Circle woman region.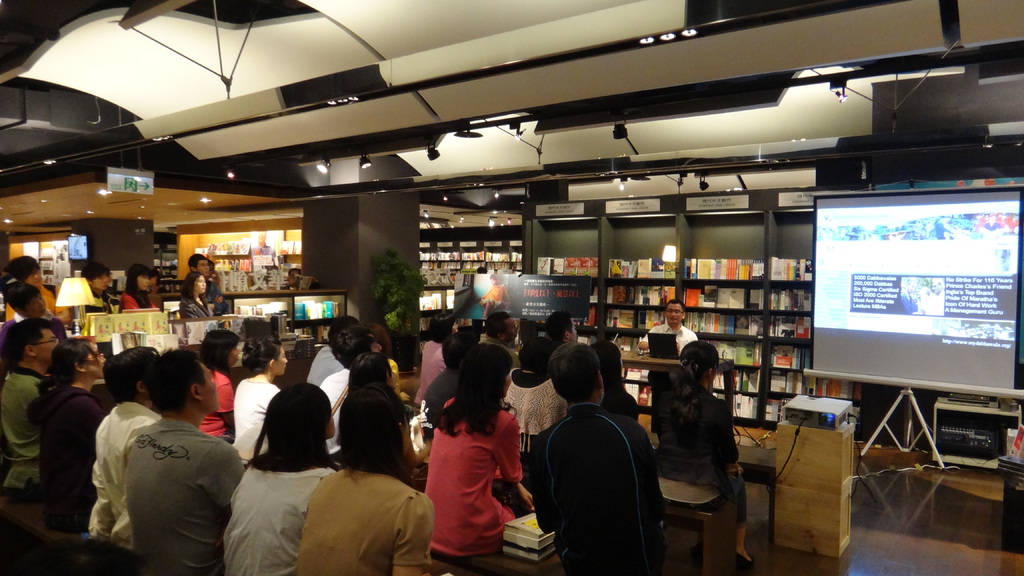
Region: <box>191,330,246,431</box>.
